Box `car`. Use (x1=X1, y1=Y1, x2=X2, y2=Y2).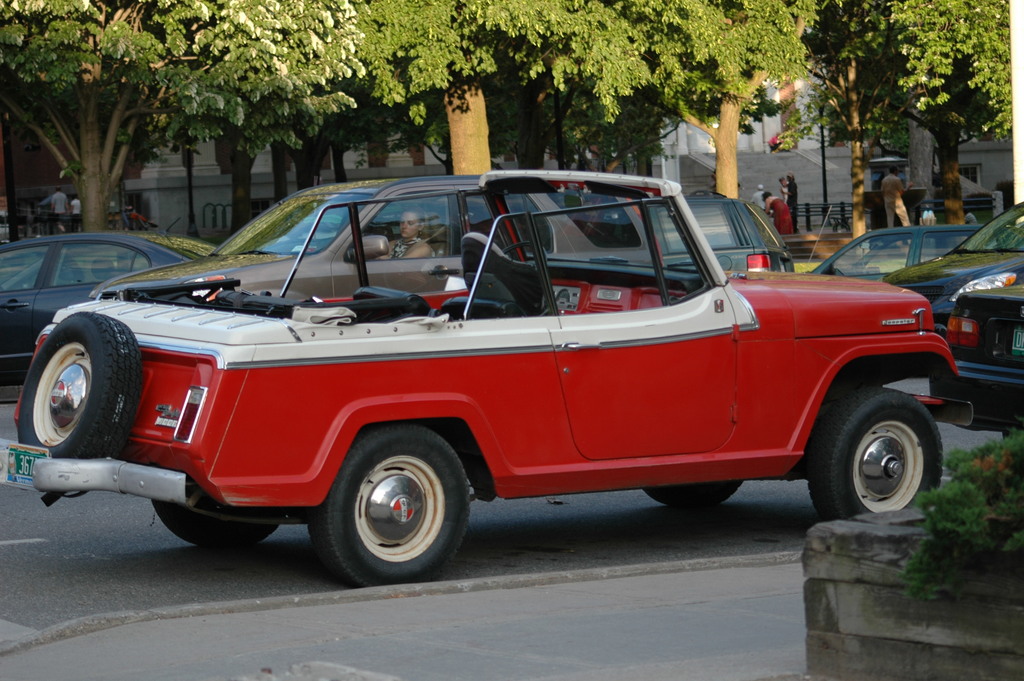
(x1=0, y1=231, x2=200, y2=390).
